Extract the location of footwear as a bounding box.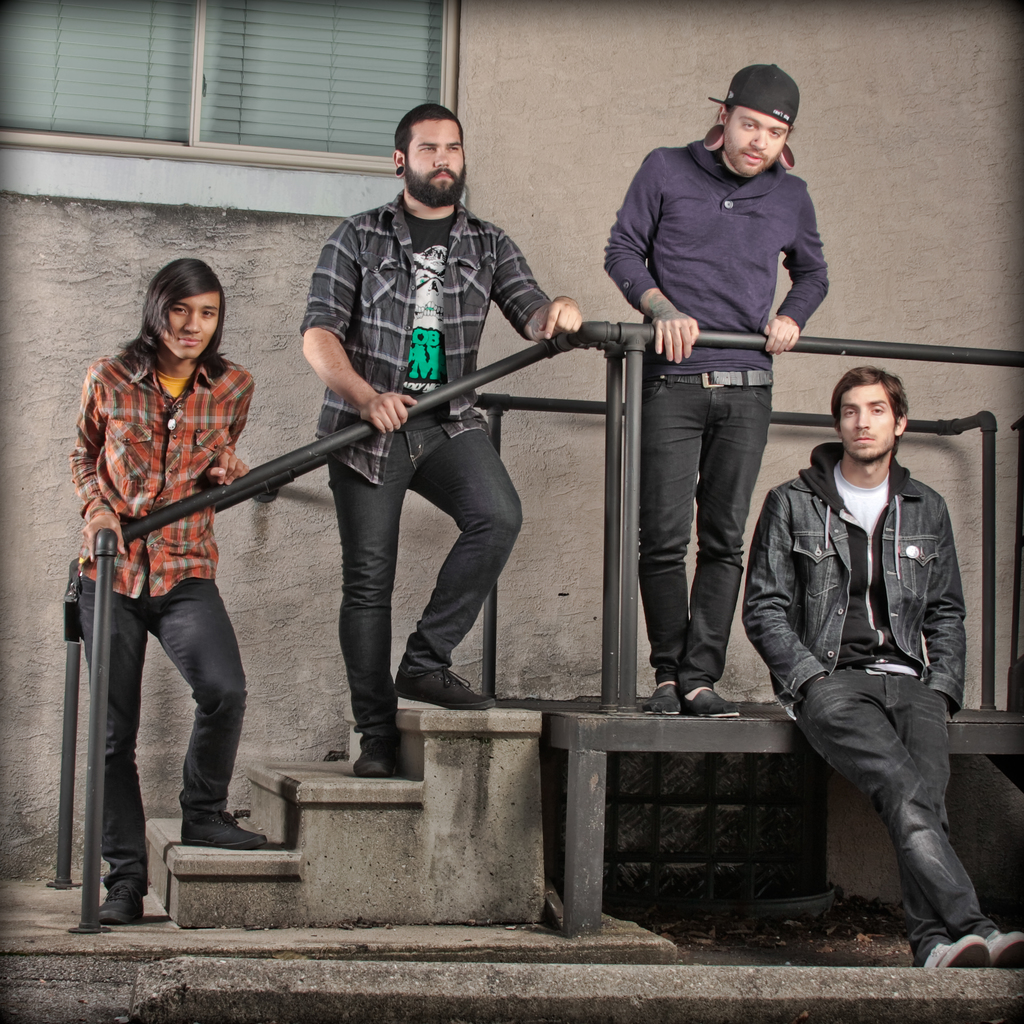
left=985, top=932, right=1023, bottom=968.
